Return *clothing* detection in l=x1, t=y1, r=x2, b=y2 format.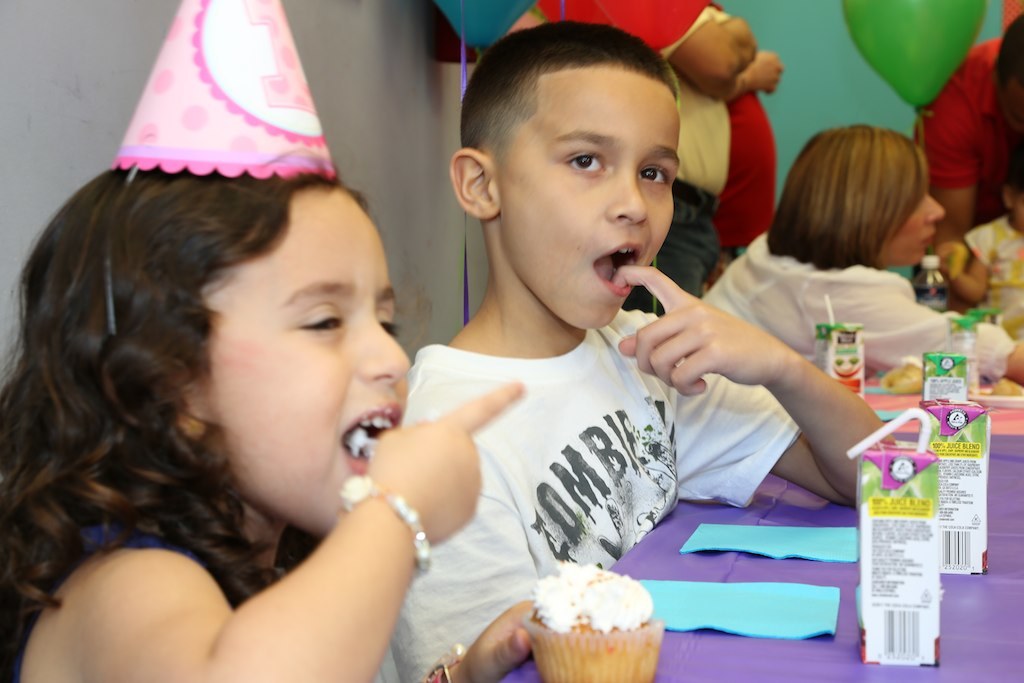
l=909, t=32, r=1014, b=224.
